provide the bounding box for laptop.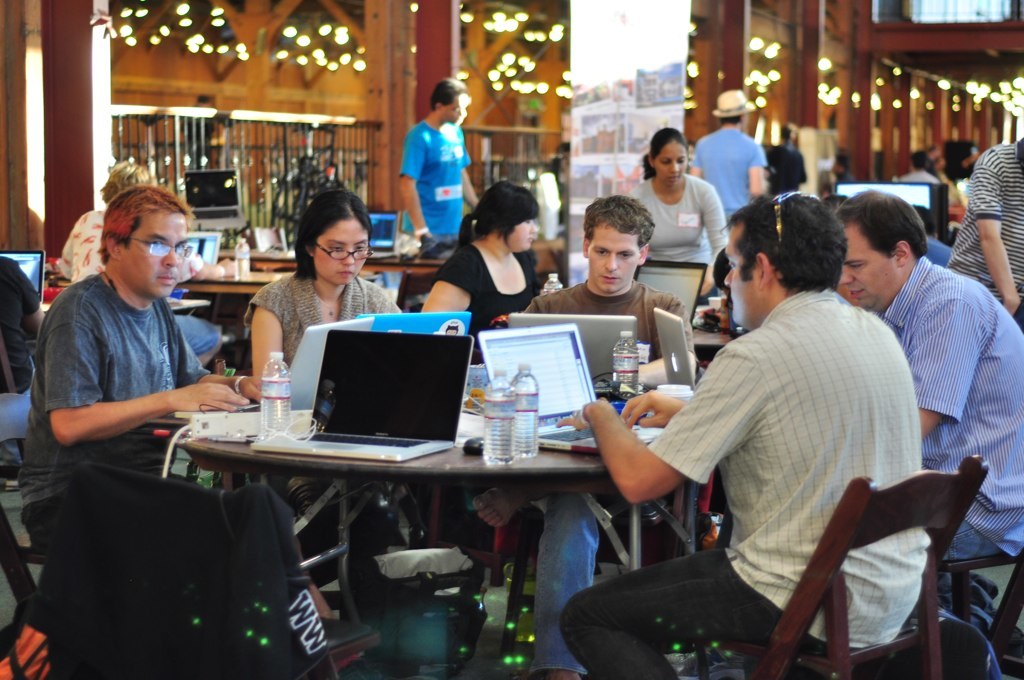
187:234:220:264.
